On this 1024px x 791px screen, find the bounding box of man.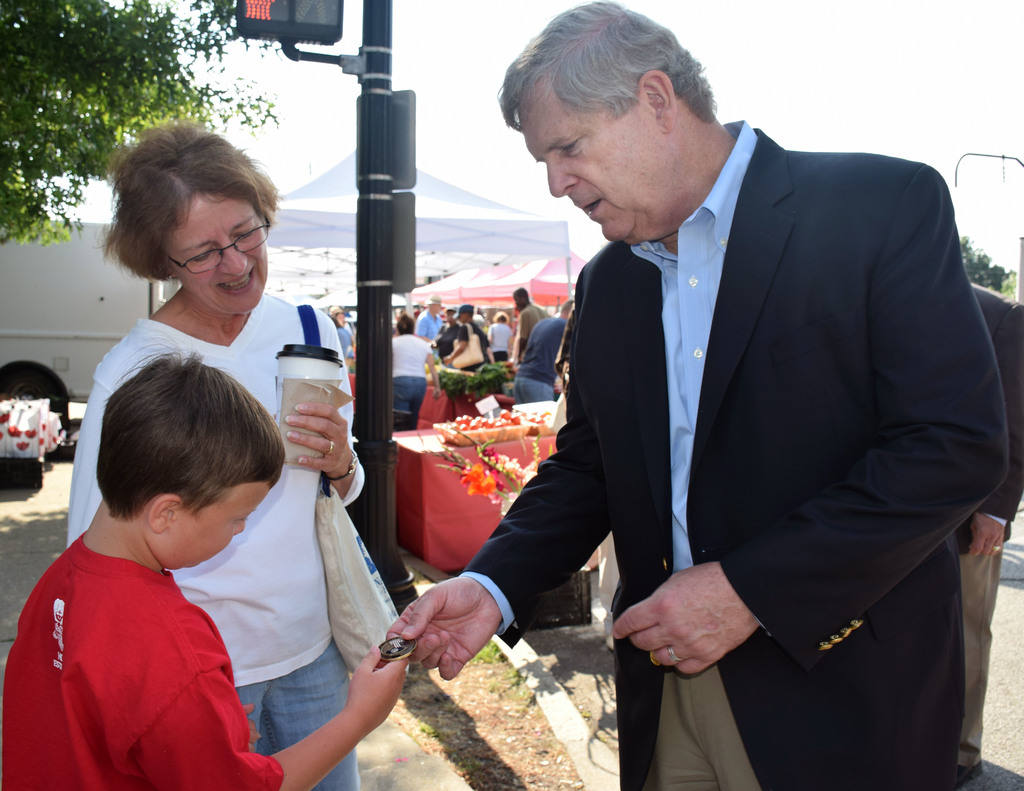
Bounding box: 462/3/1001/779.
